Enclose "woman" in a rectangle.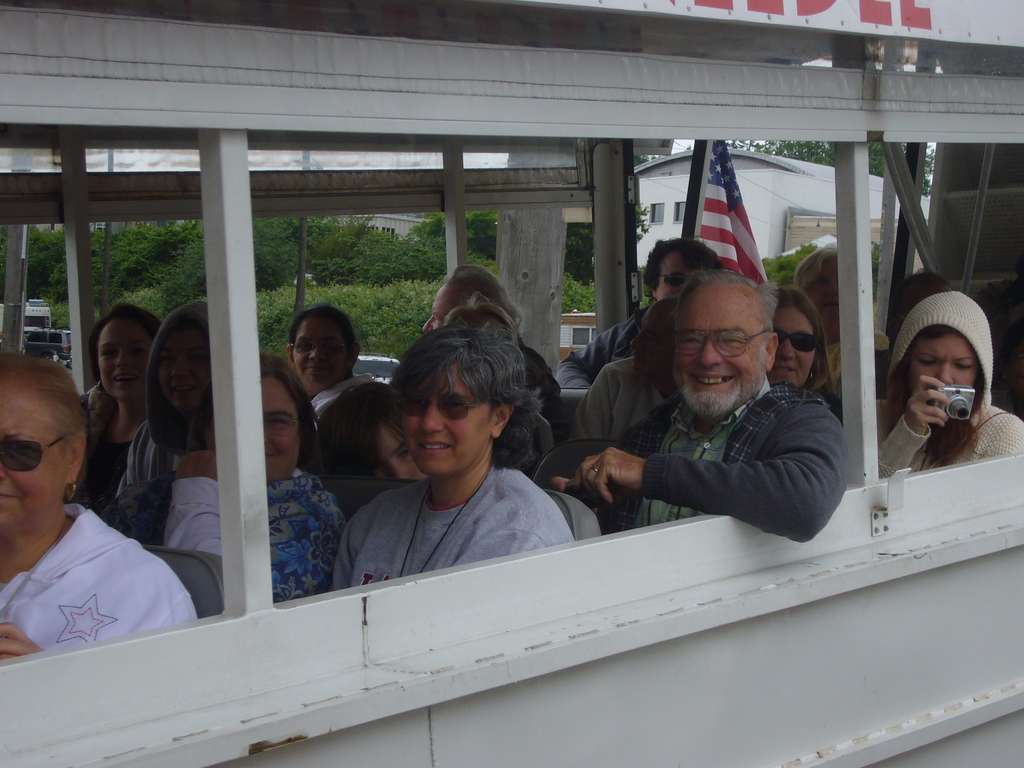
{"left": 0, "top": 344, "right": 204, "bottom": 660}.
